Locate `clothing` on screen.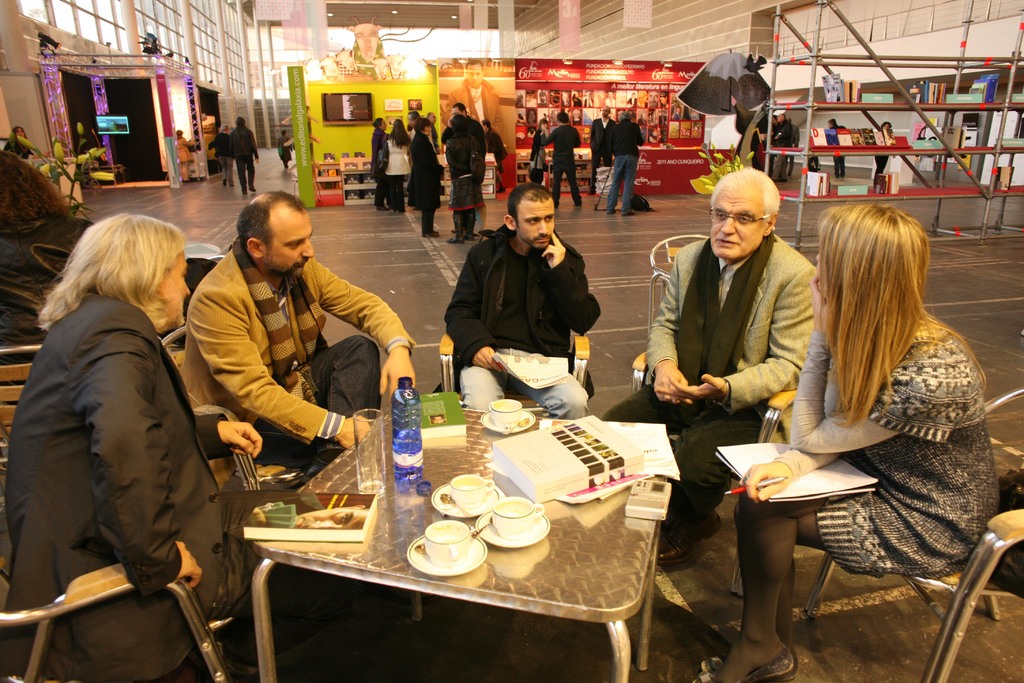
On screen at locate(547, 121, 582, 199).
